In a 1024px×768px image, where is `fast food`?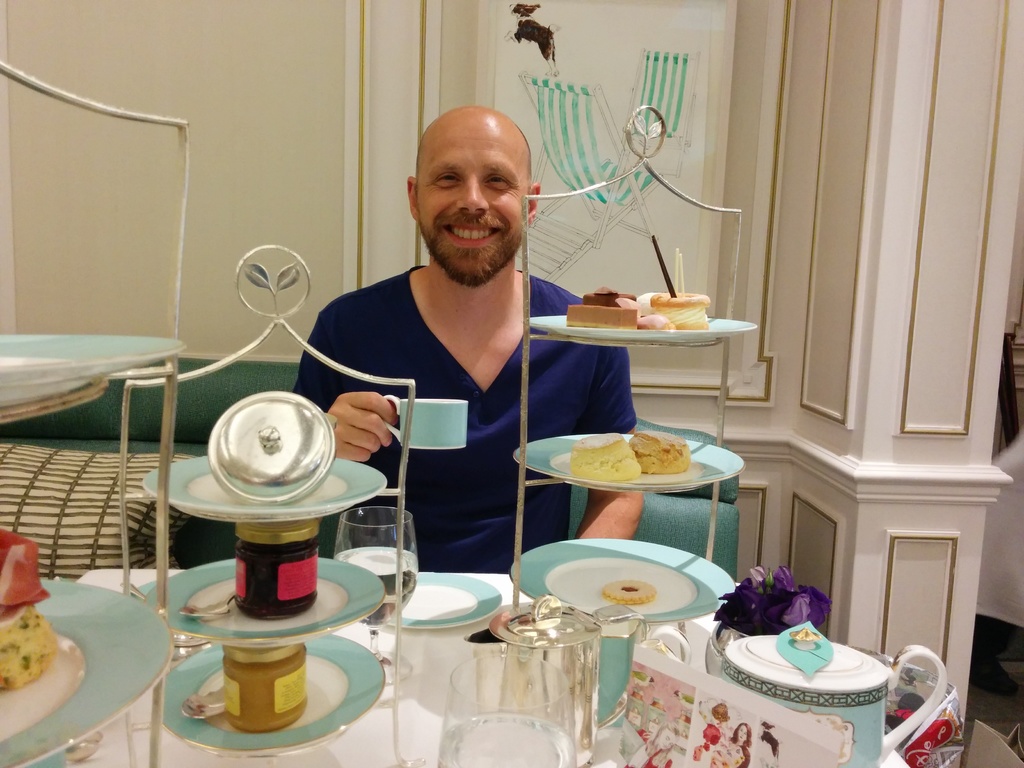
634 420 695 478.
